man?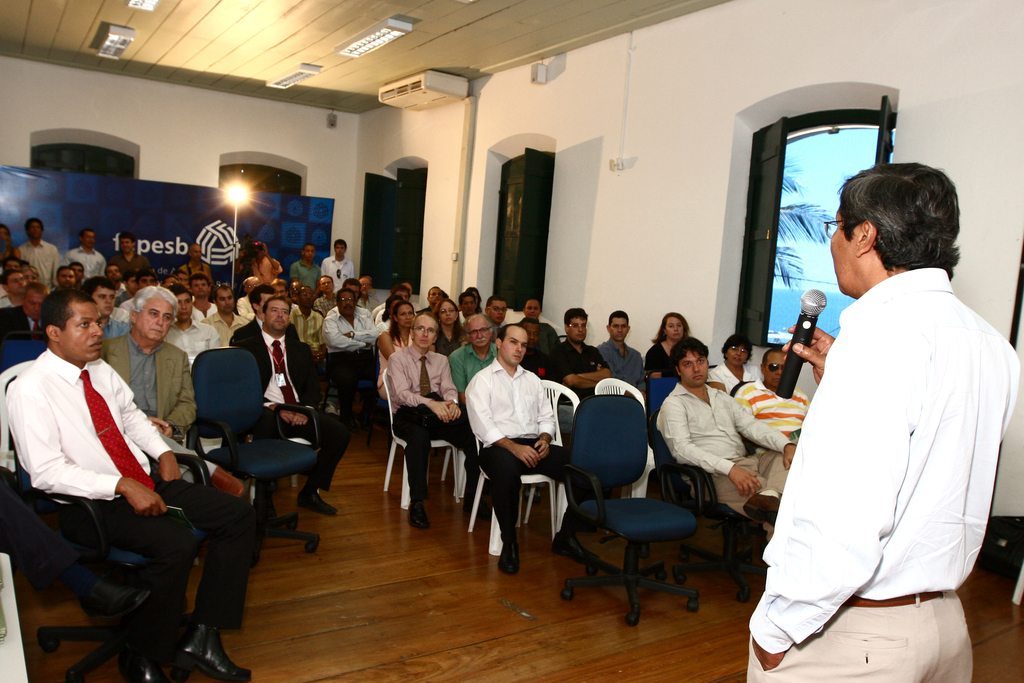
(x1=765, y1=146, x2=1002, y2=678)
